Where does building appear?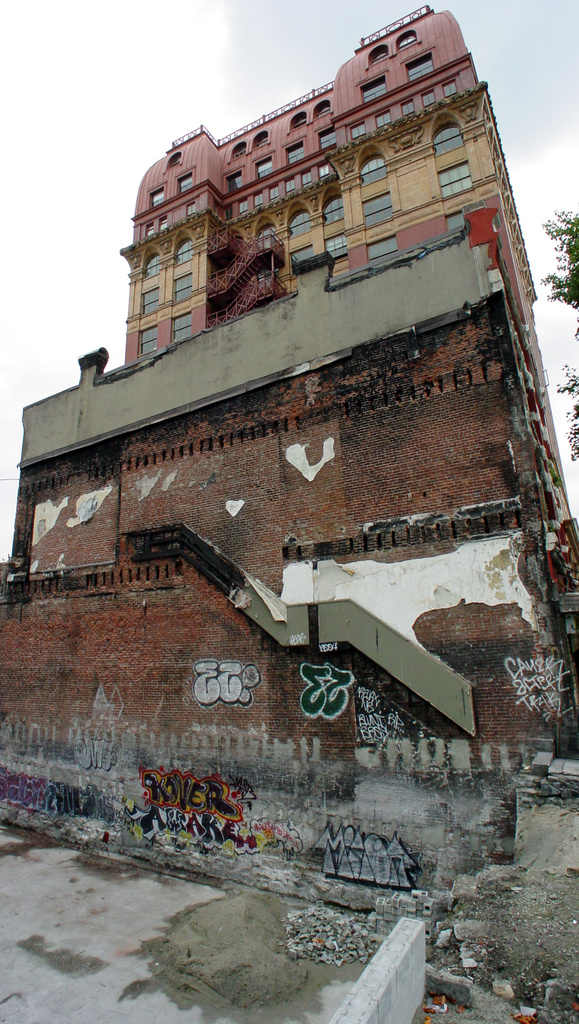
Appears at [0,0,578,895].
